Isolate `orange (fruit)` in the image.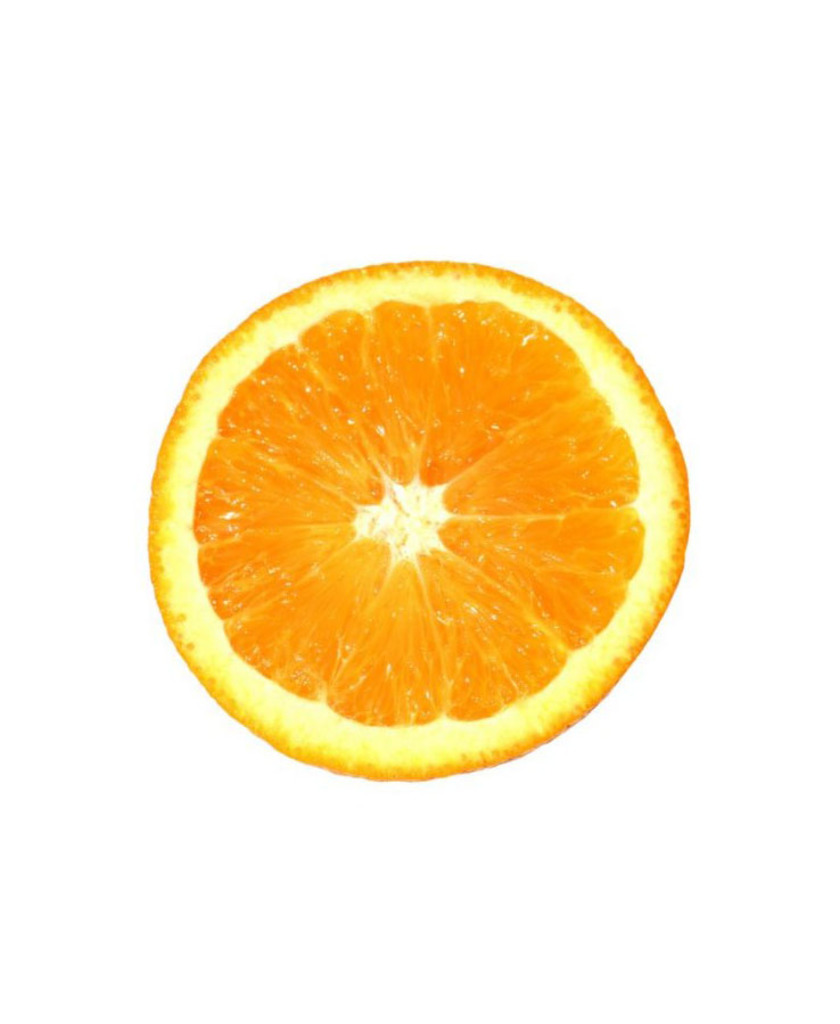
Isolated region: 157,263,697,782.
